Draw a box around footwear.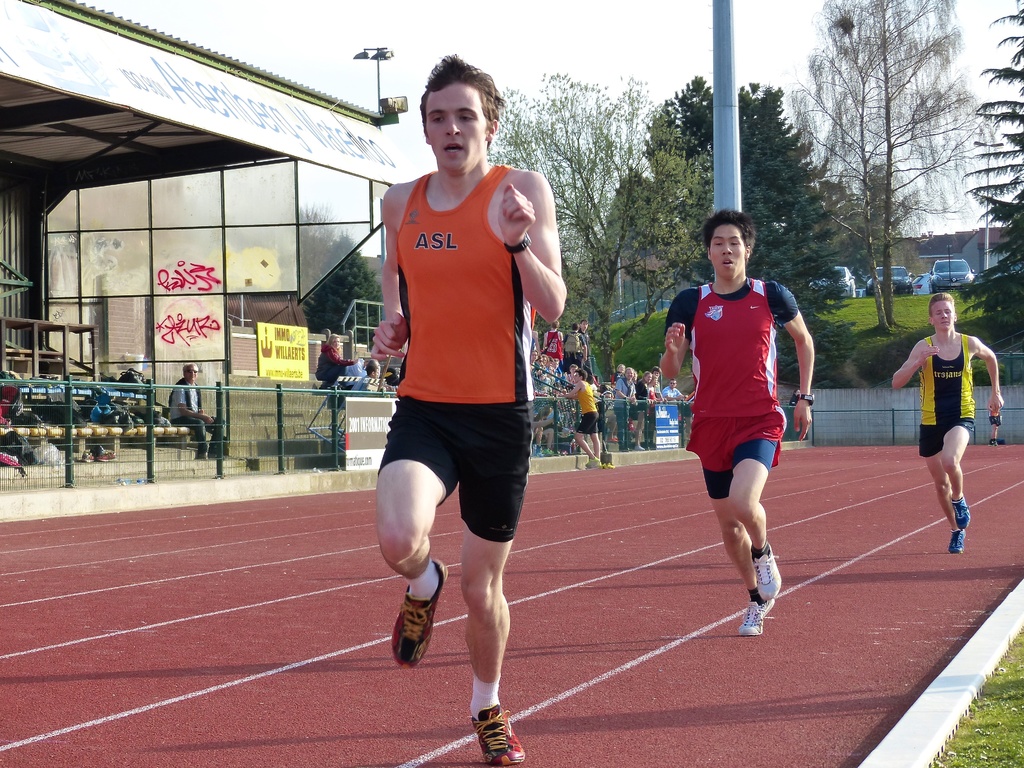
390:584:455:698.
